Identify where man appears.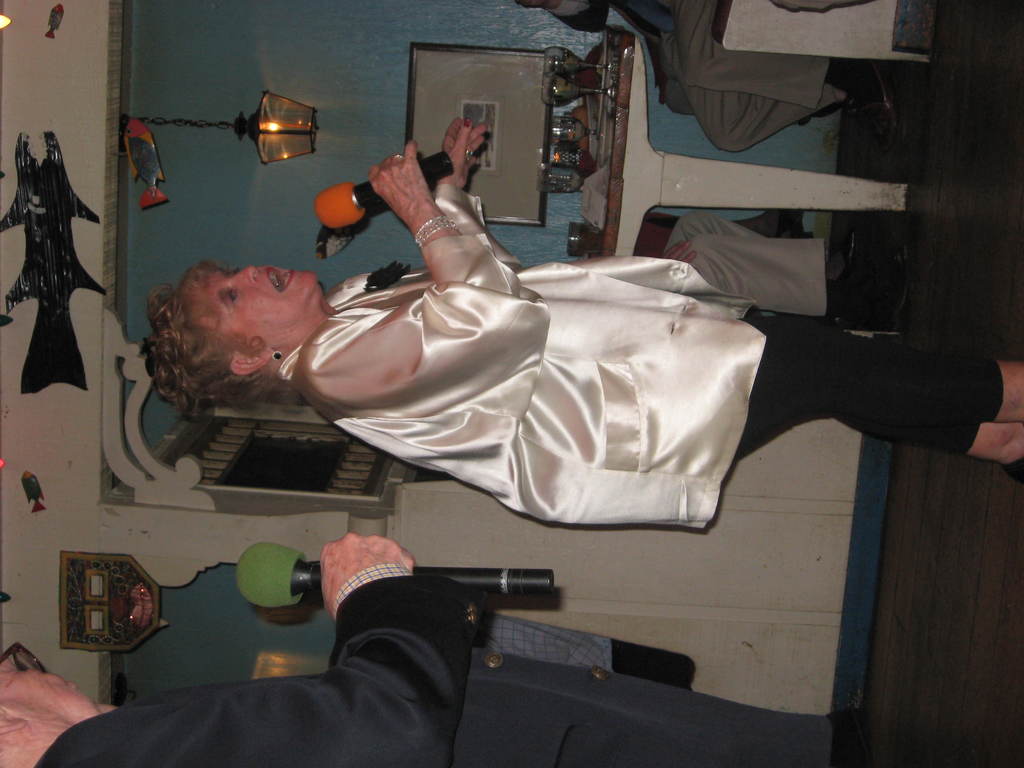
Appears at bbox=[0, 528, 834, 767].
